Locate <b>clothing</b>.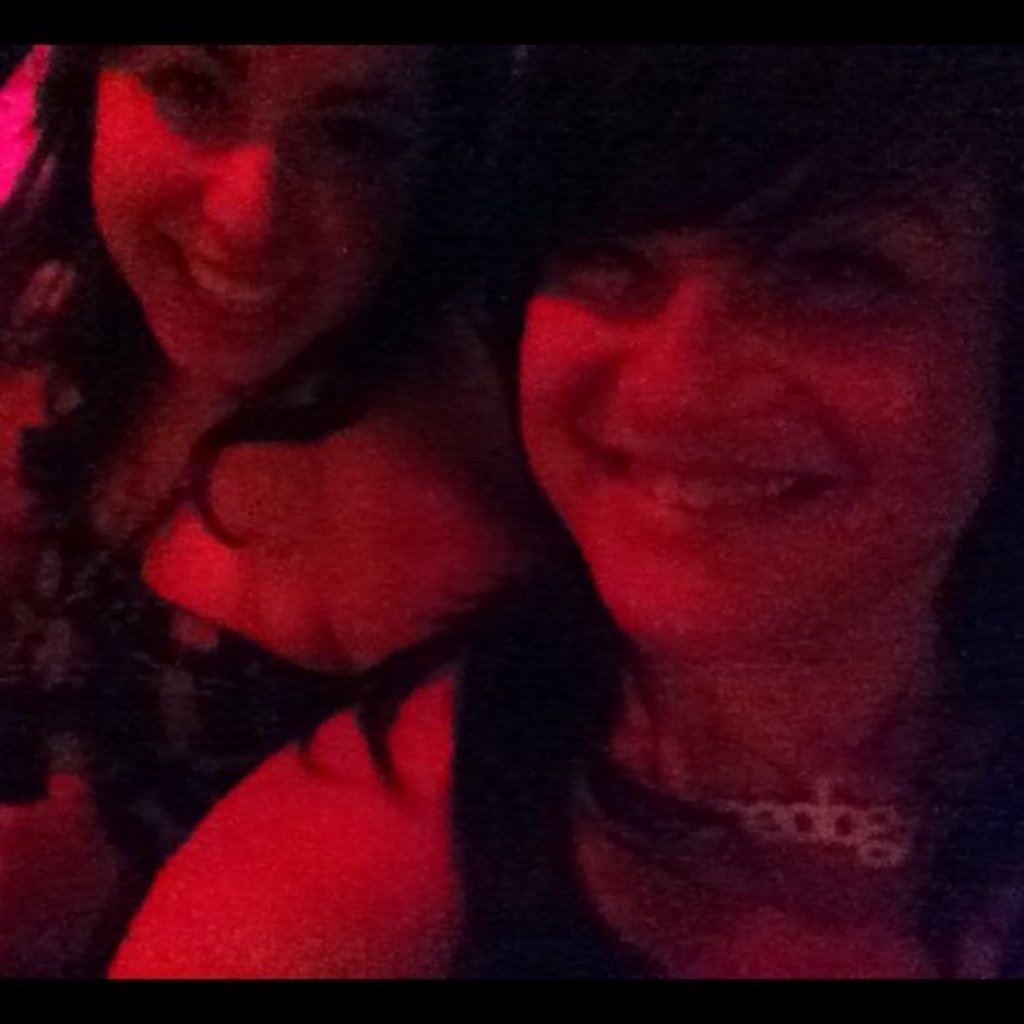
Bounding box: locate(435, 574, 1022, 984).
